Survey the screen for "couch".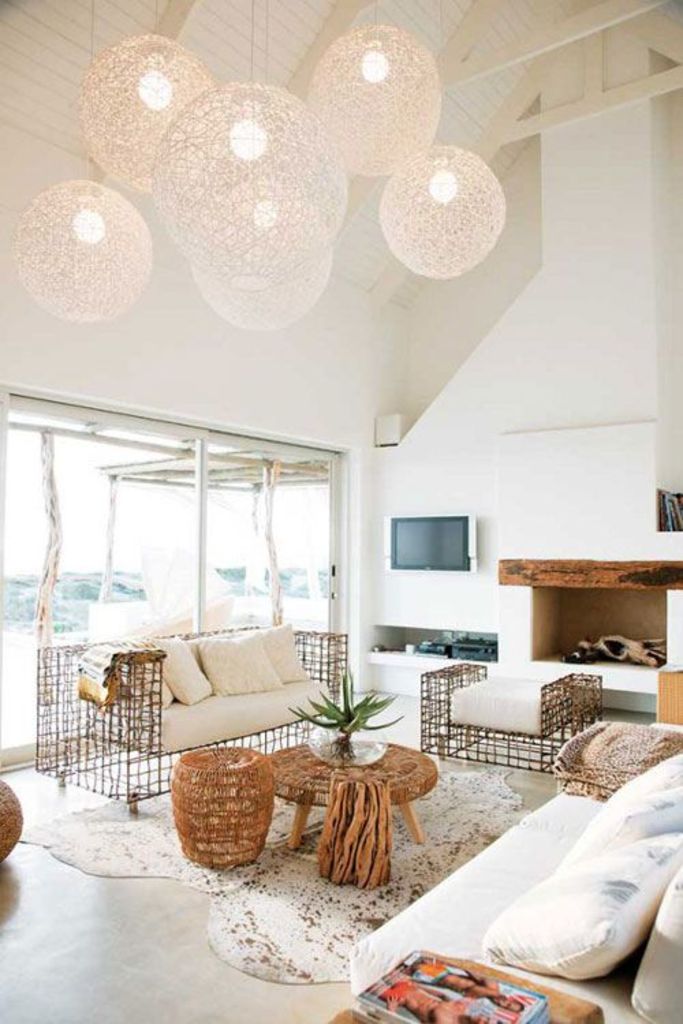
Survey found: <bbox>31, 624, 346, 816</bbox>.
